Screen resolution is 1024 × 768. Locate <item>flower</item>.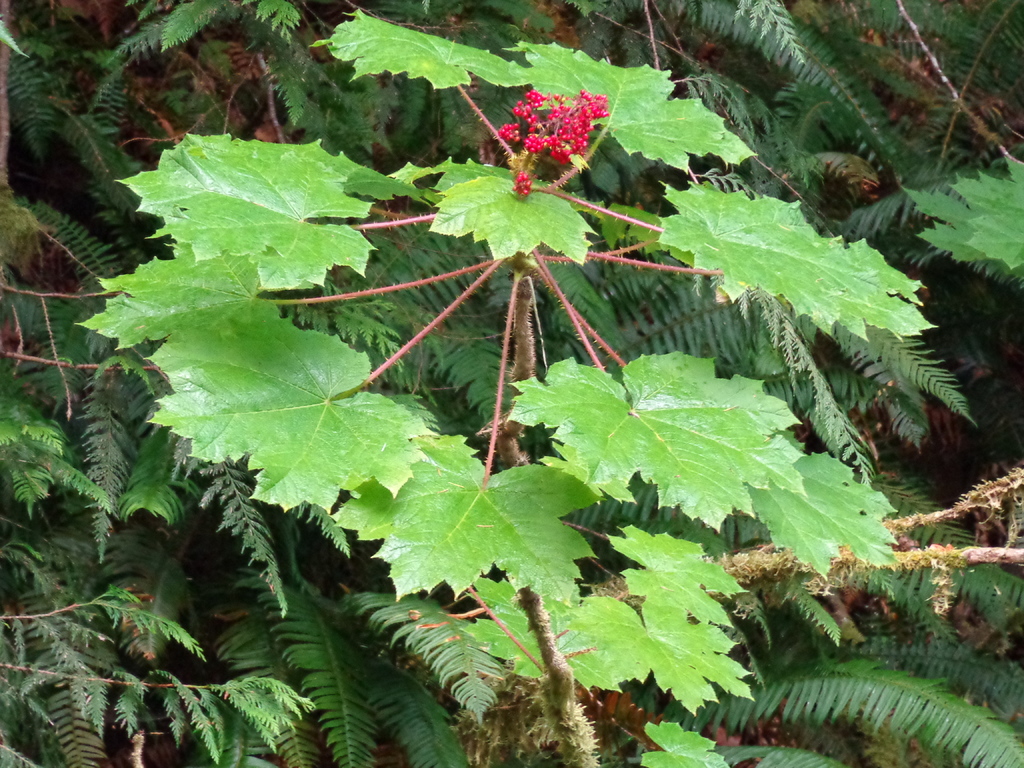
Rect(476, 65, 617, 199).
